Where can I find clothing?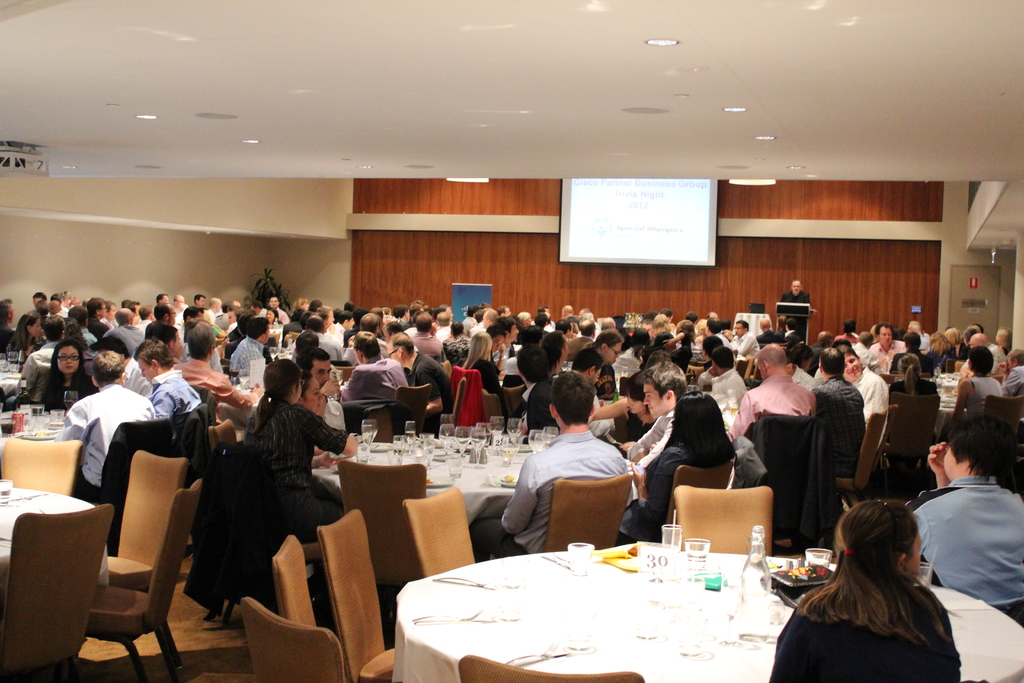
You can find it at [x1=67, y1=381, x2=150, y2=498].
